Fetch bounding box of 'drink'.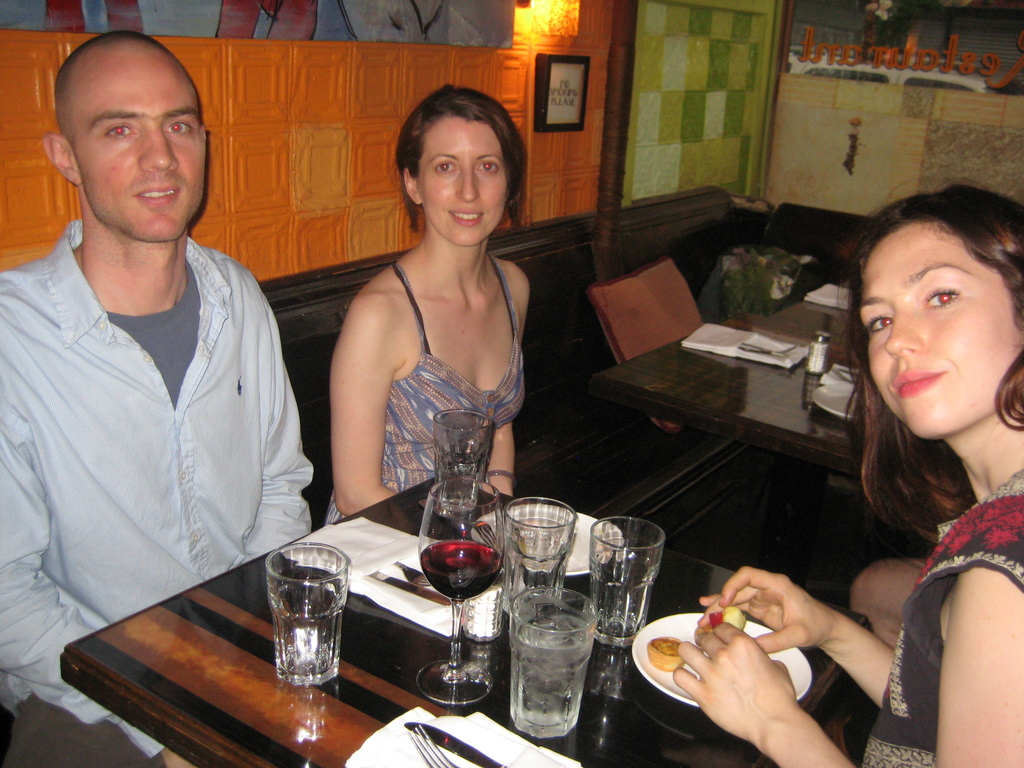
Bbox: (left=506, top=616, right=582, bottom=738).
